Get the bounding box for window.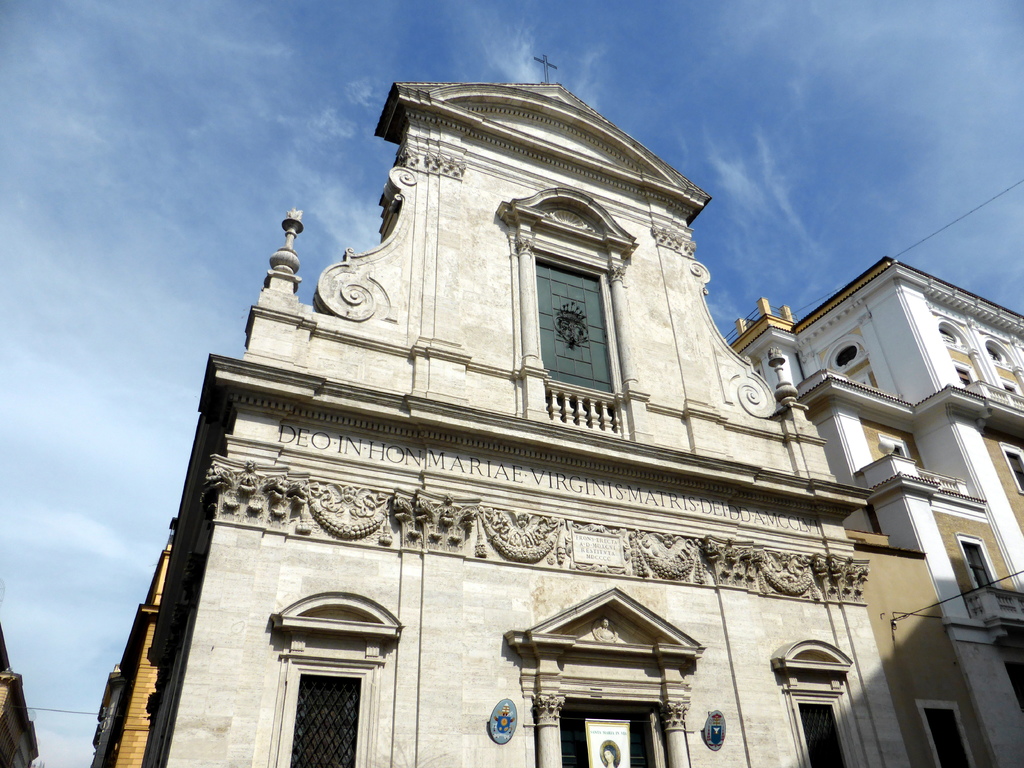
<box>273,590,394,767</box>.
